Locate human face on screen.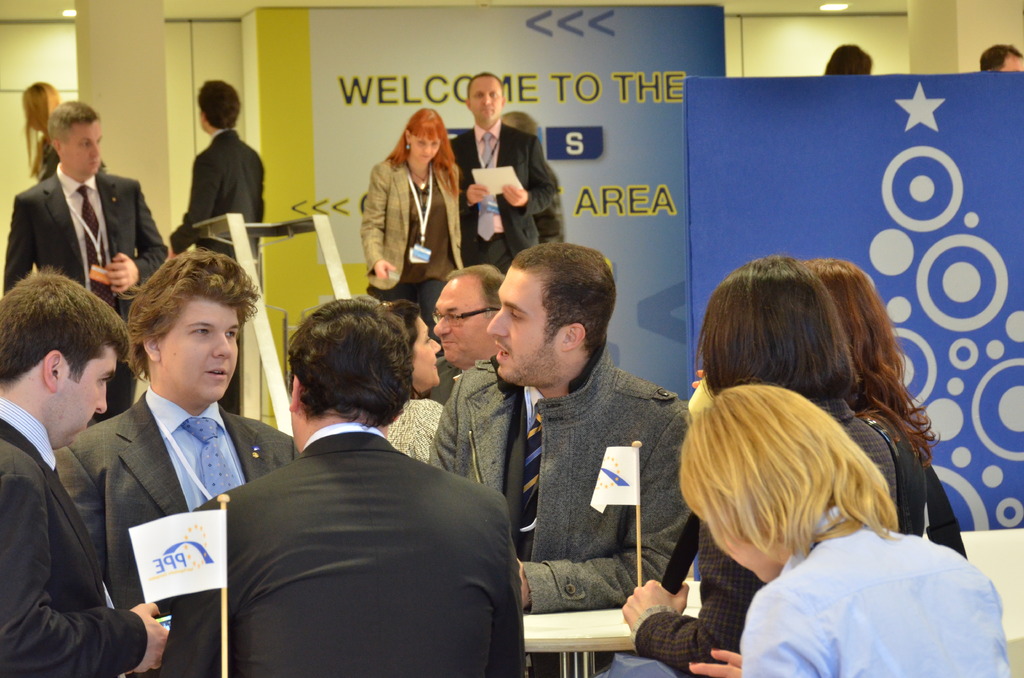
On screen at (65, 113, 108, 186).
